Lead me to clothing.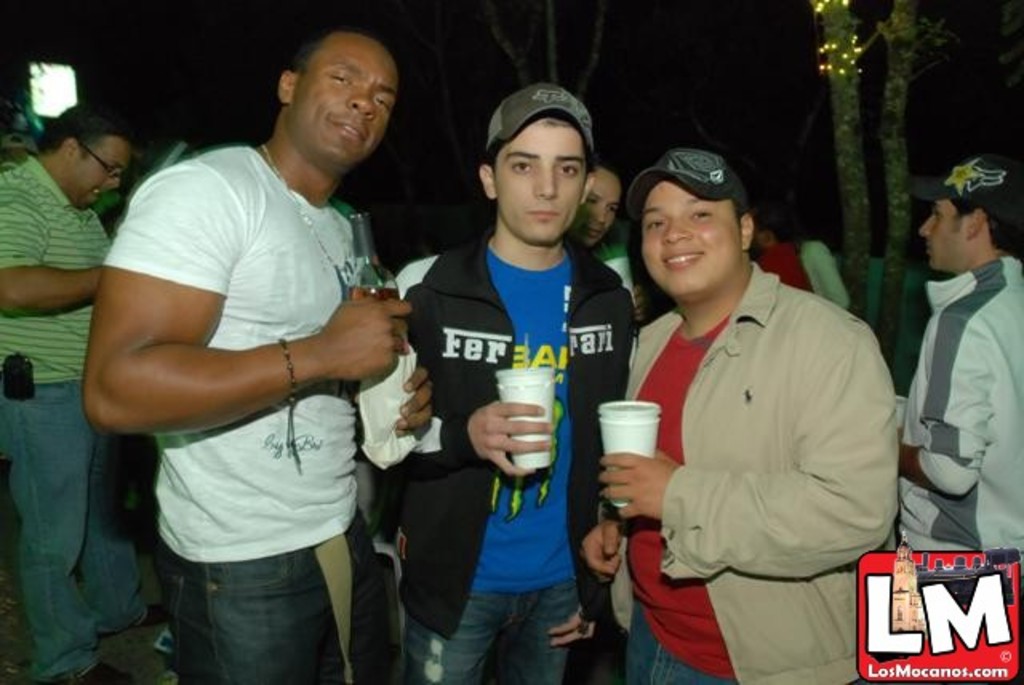
Lead to {"x1": 901, "y1": 250, "x2": 1022, "y2": 568}.
